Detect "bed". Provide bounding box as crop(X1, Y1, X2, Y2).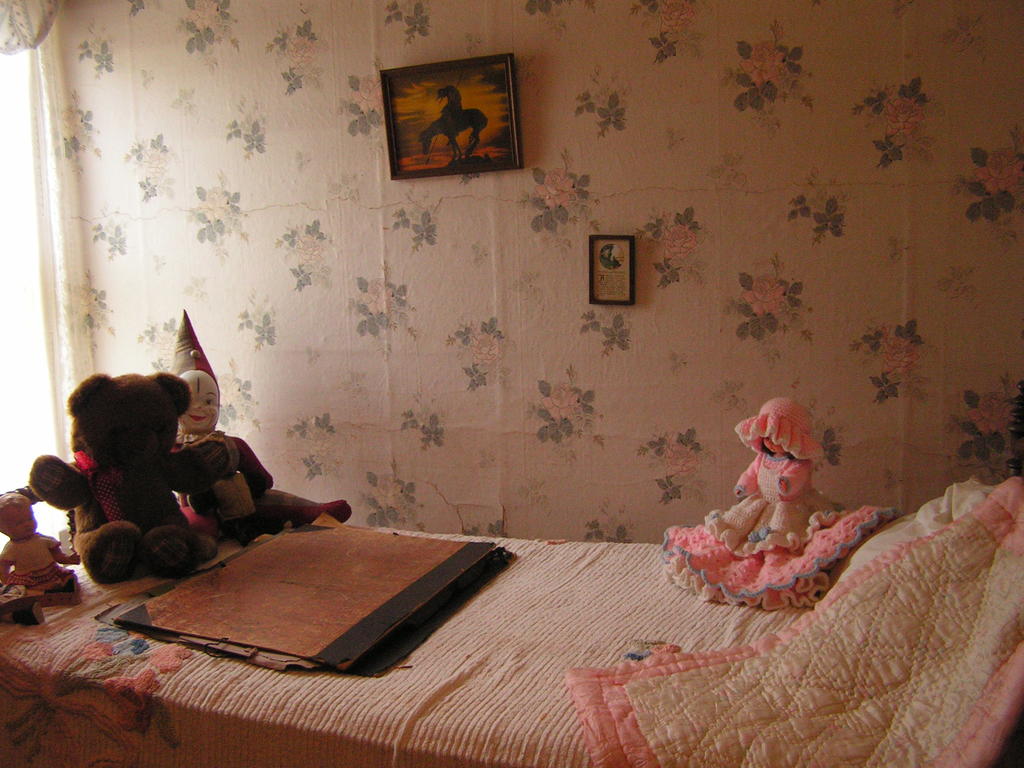
crop(0, 440, 1023, 767).
